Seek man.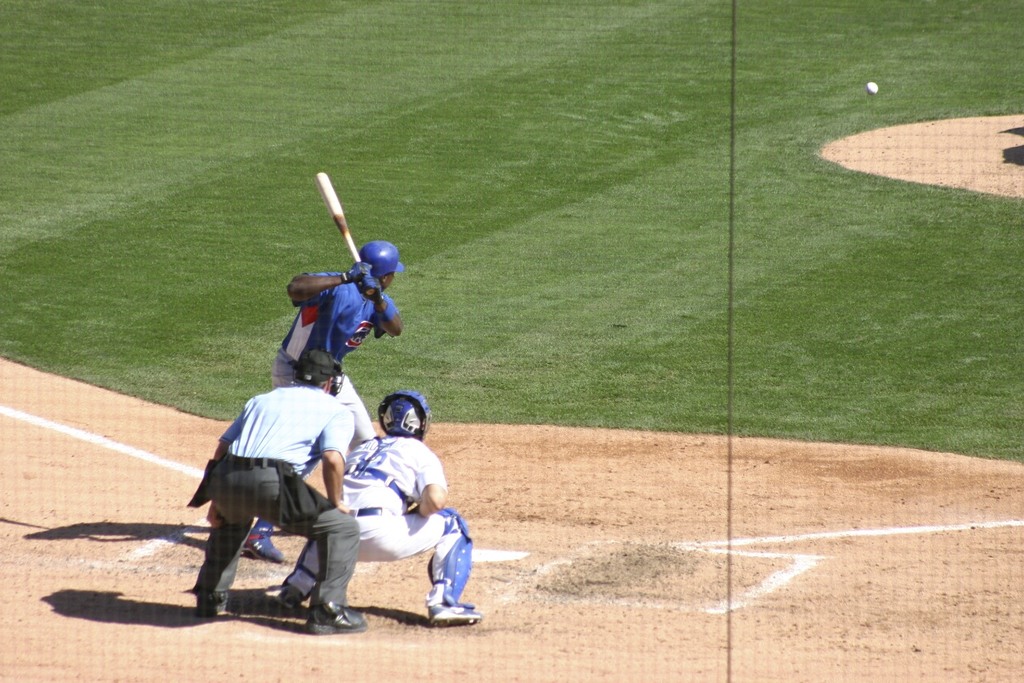
[276,393,480,621].
